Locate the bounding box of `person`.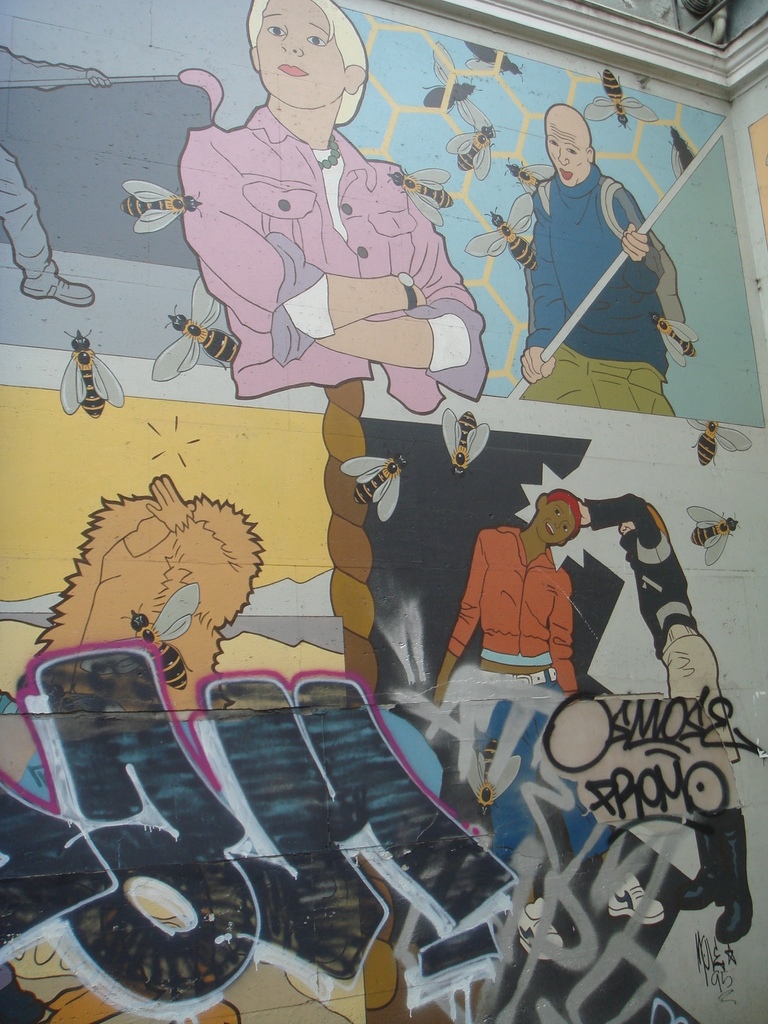
Bounding box: [x1=575, y1=488, x2=754, y2=939].
